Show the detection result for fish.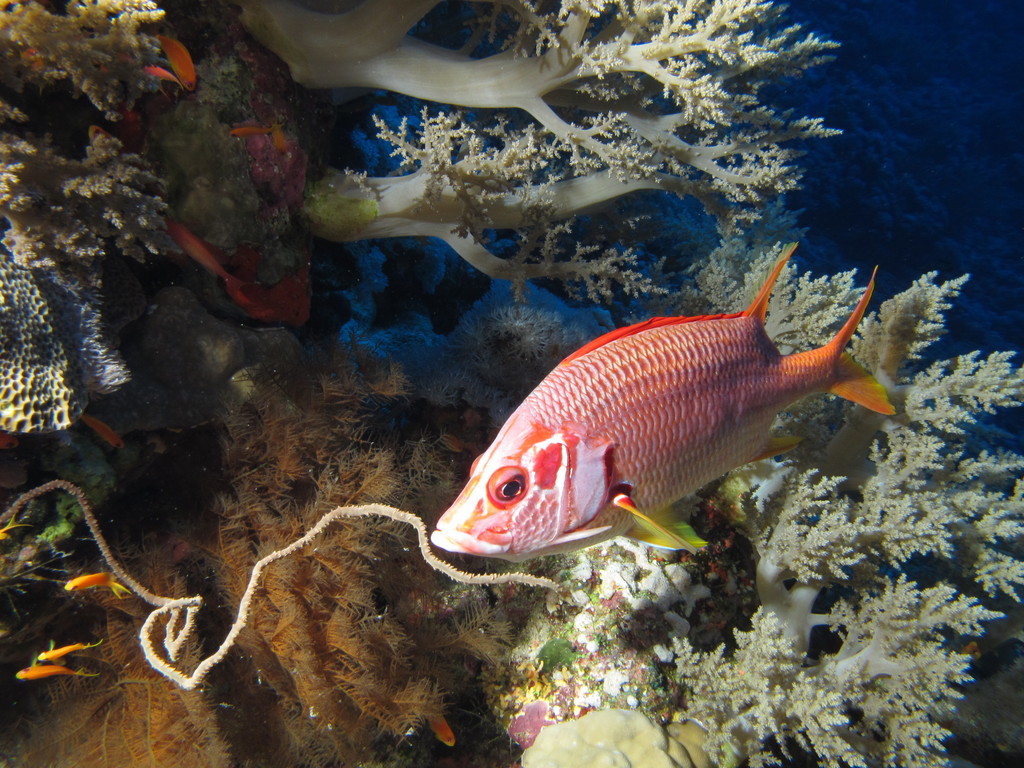
crop(34, 639, 105, 664).
